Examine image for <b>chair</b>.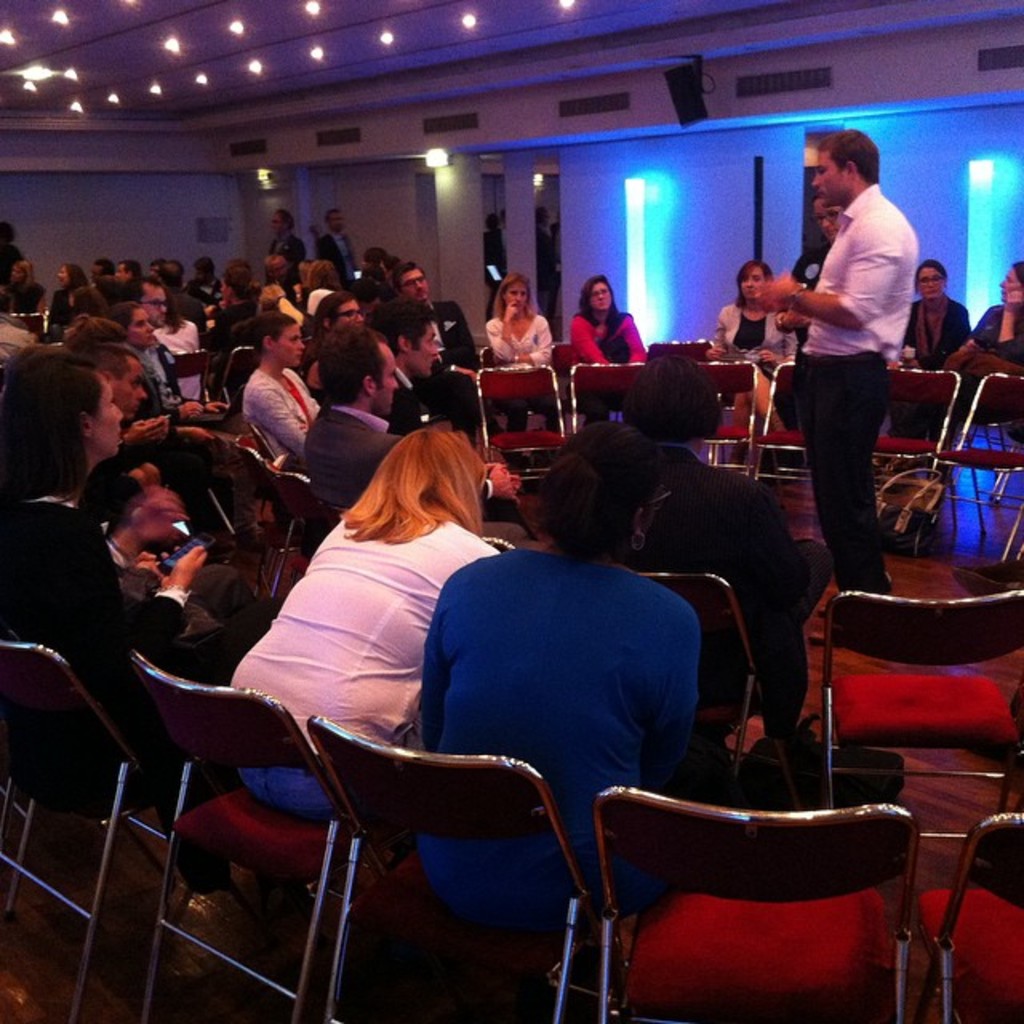
Examination result: locate(235, 381, 302, 475).
